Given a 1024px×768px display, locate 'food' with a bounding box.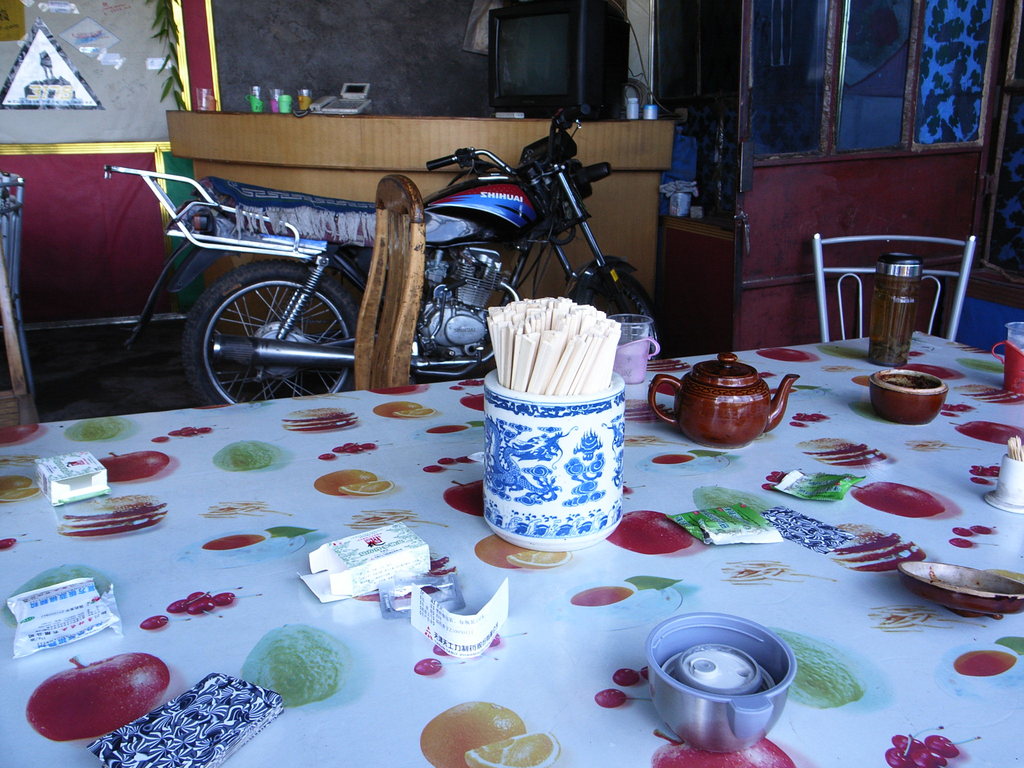
Located: Rect(63, 417, 129, 438).
